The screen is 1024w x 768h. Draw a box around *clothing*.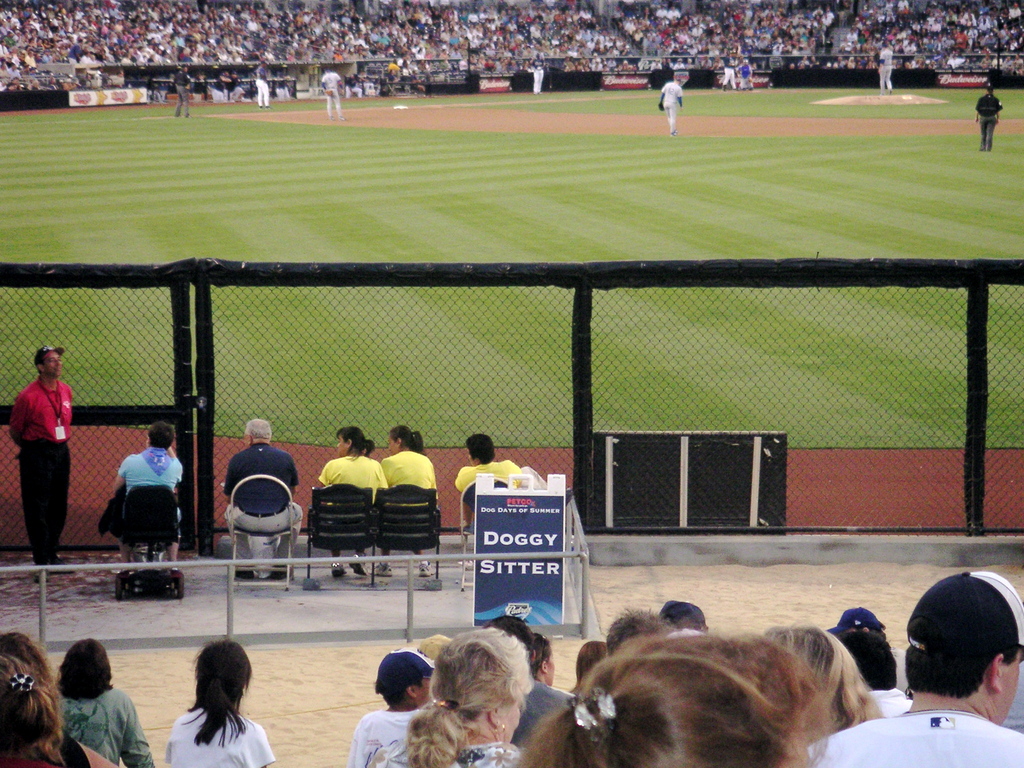
BBox(973, 91, 1000, 148).
